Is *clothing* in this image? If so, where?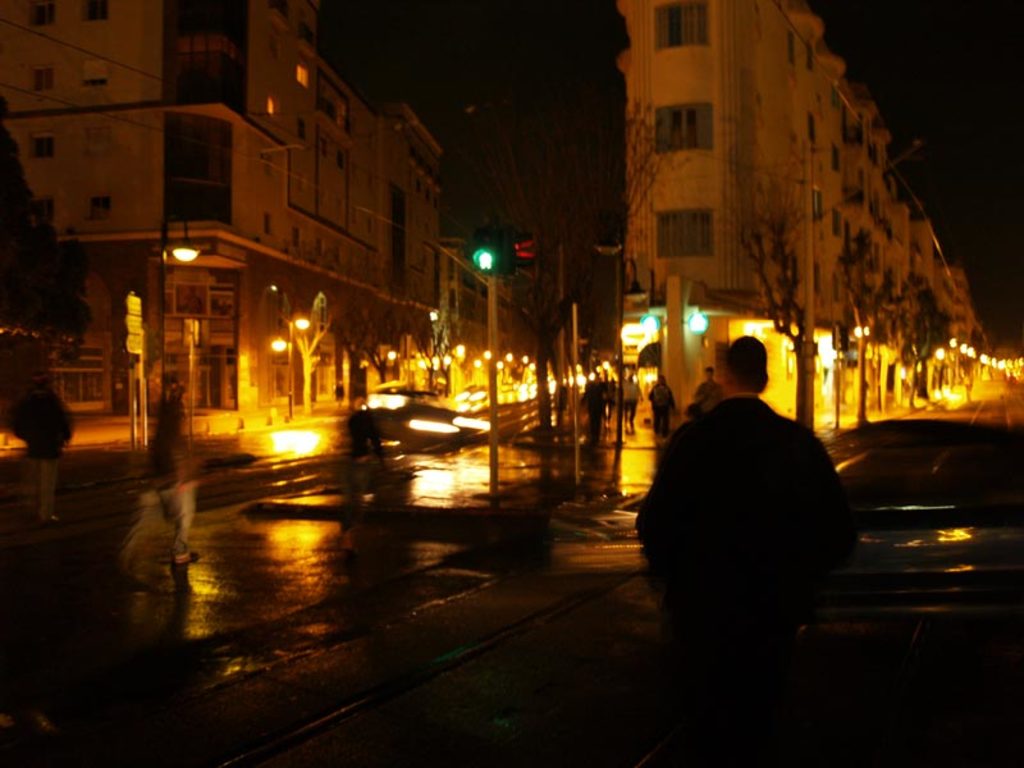
Yes, at {"x1": 19, "y1": 392, "x2": 79, "y2": 503}.
